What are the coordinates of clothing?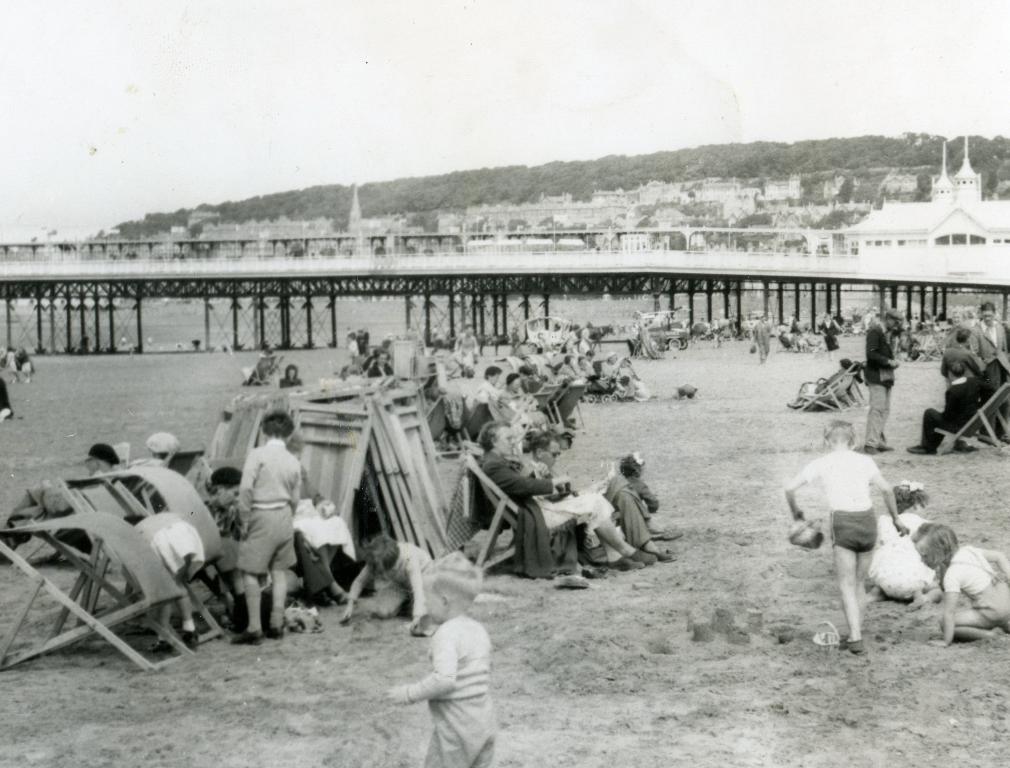
box=[372, 541, 482, 631].
